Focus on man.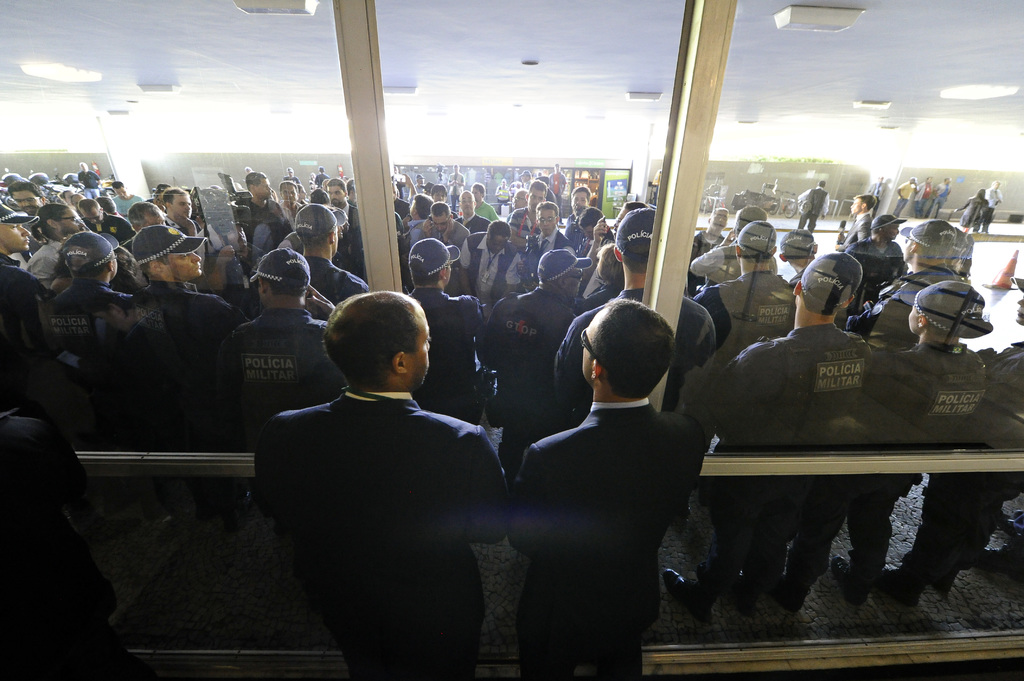
Focused at 986 180 1004 236.
